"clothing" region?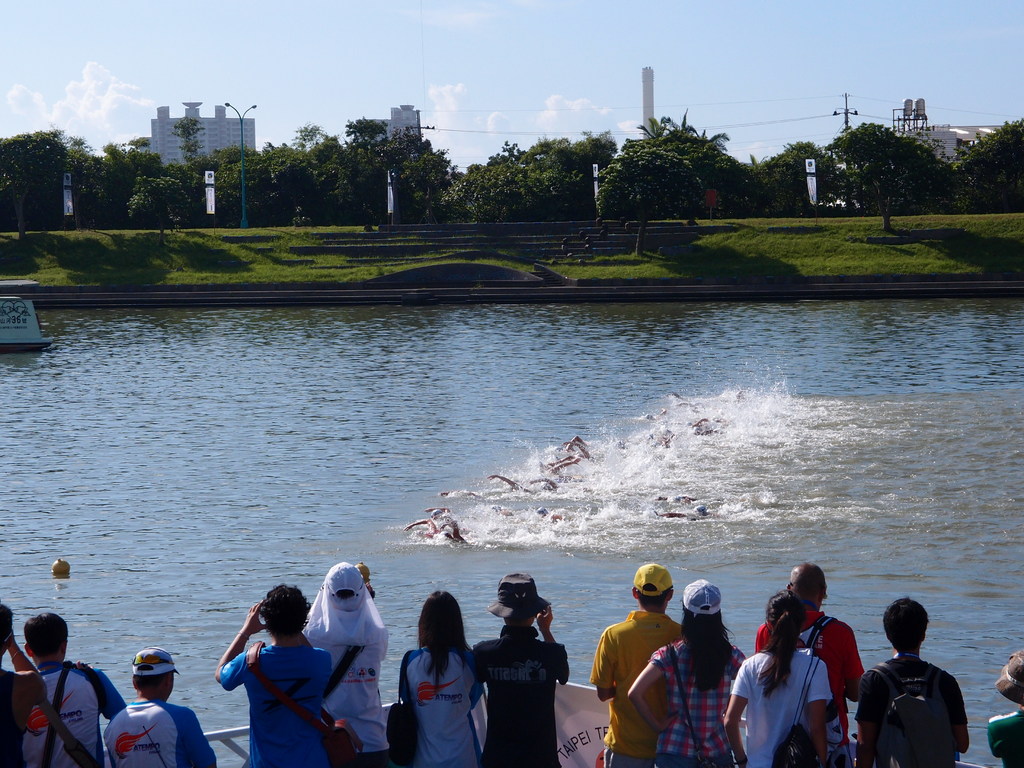
region(24, 663, 132, 766)
